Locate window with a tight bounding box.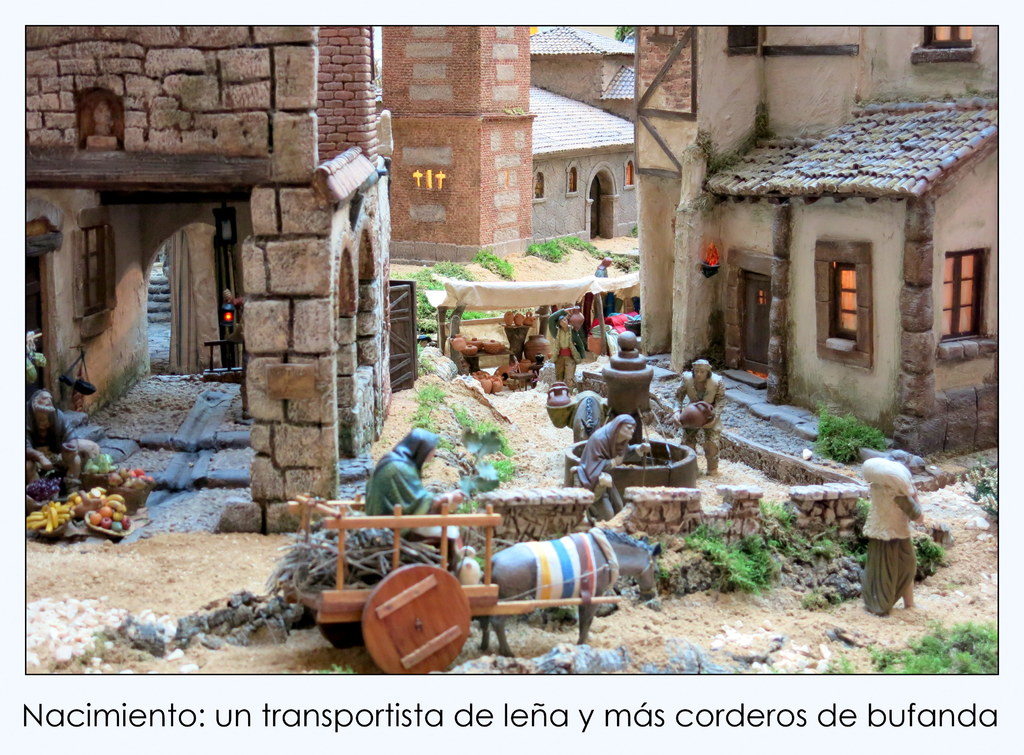
924/22/975/45.
